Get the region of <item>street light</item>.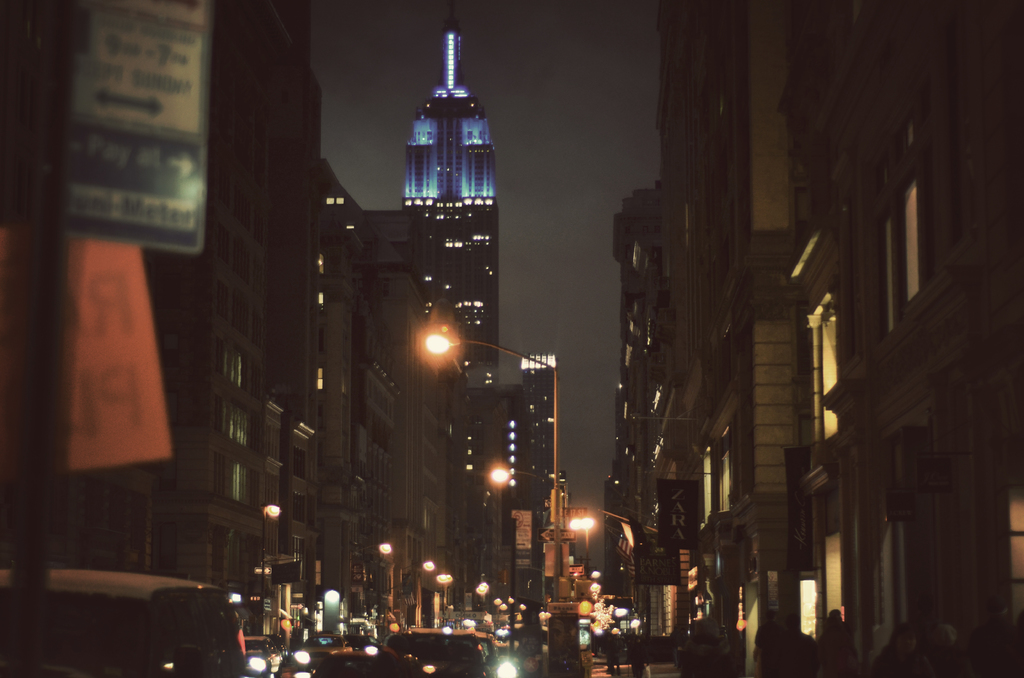
(x1=423, y1=339, x2=561, y2=595).
